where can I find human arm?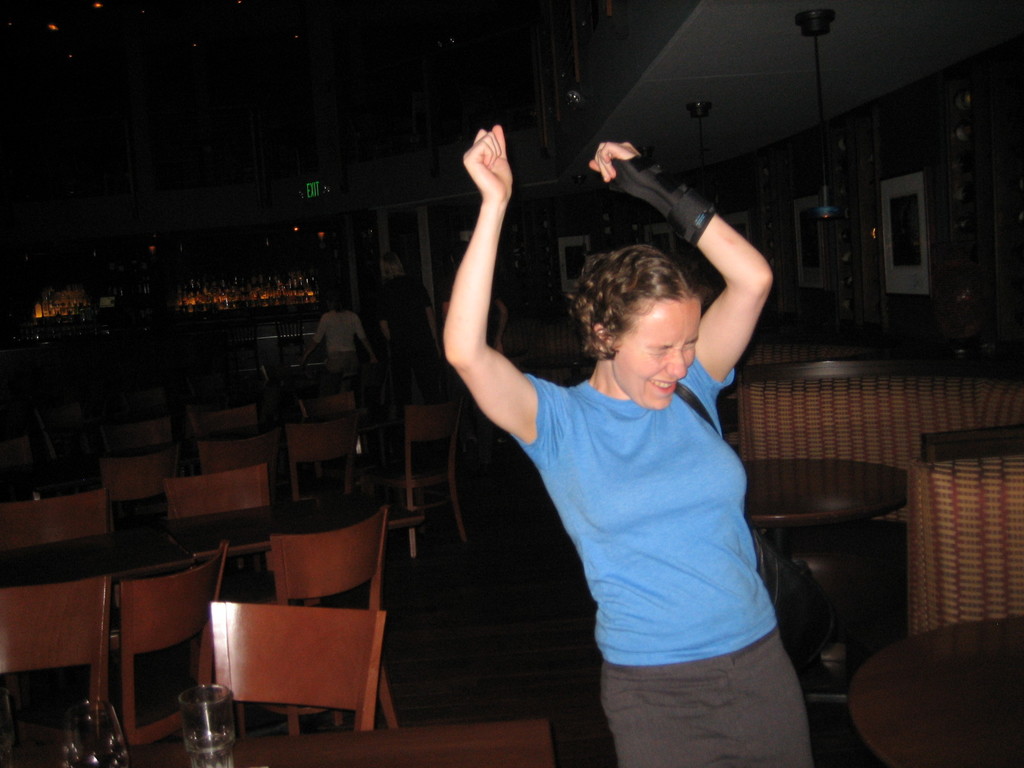
You can find it at locate(293, 310, 323, 363).
